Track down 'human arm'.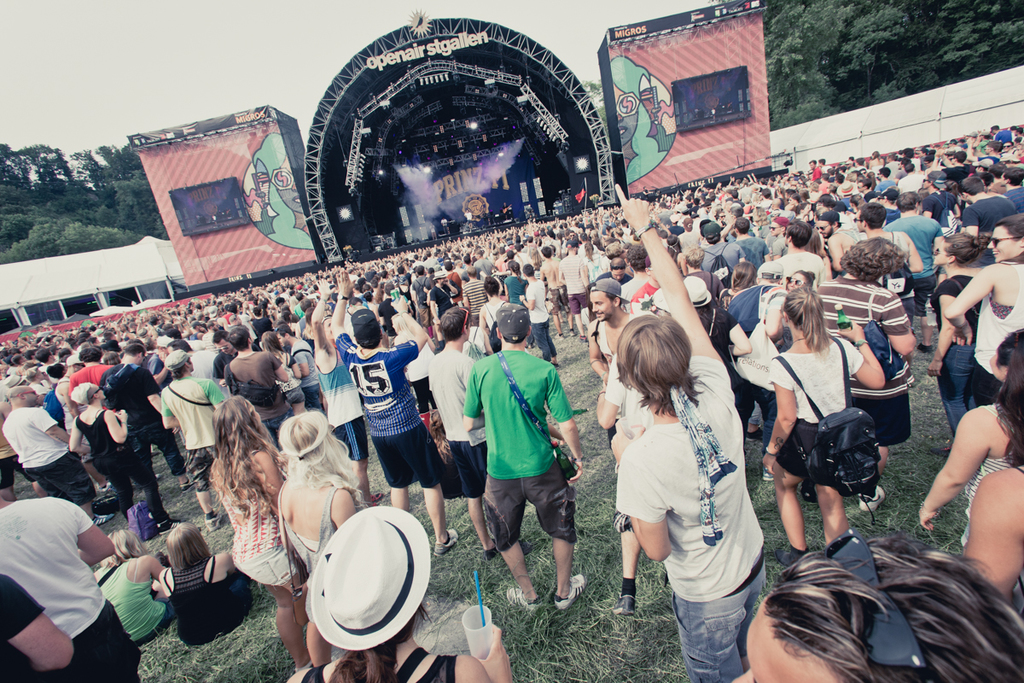
Tracked to detection(453, 362, 486, 436).
